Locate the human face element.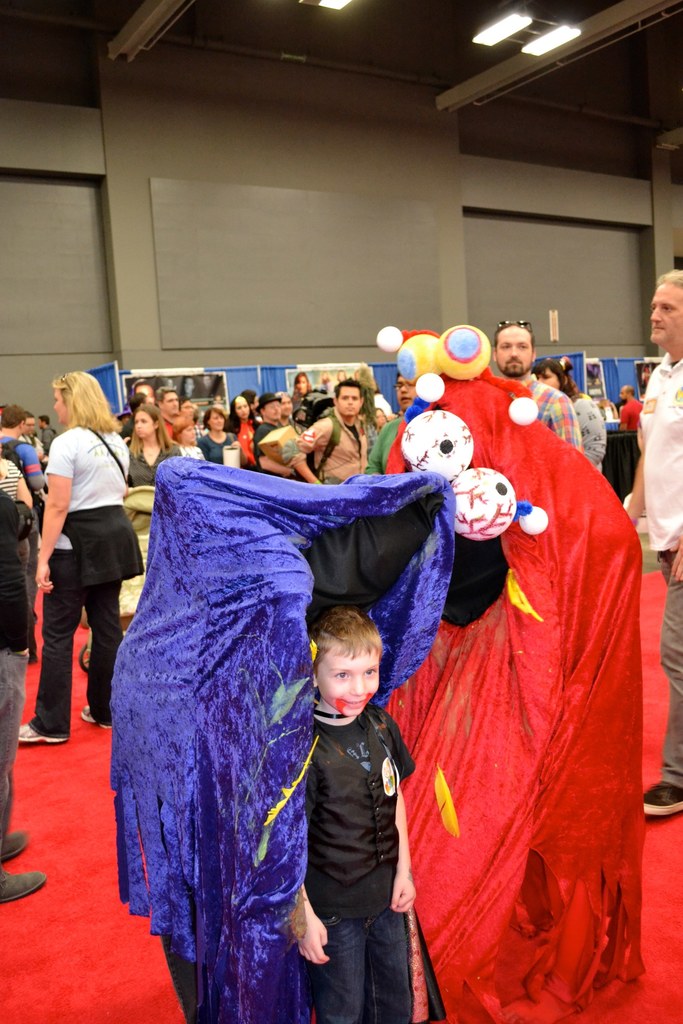
Element bbox: box=[647, 280, 682, 349].
